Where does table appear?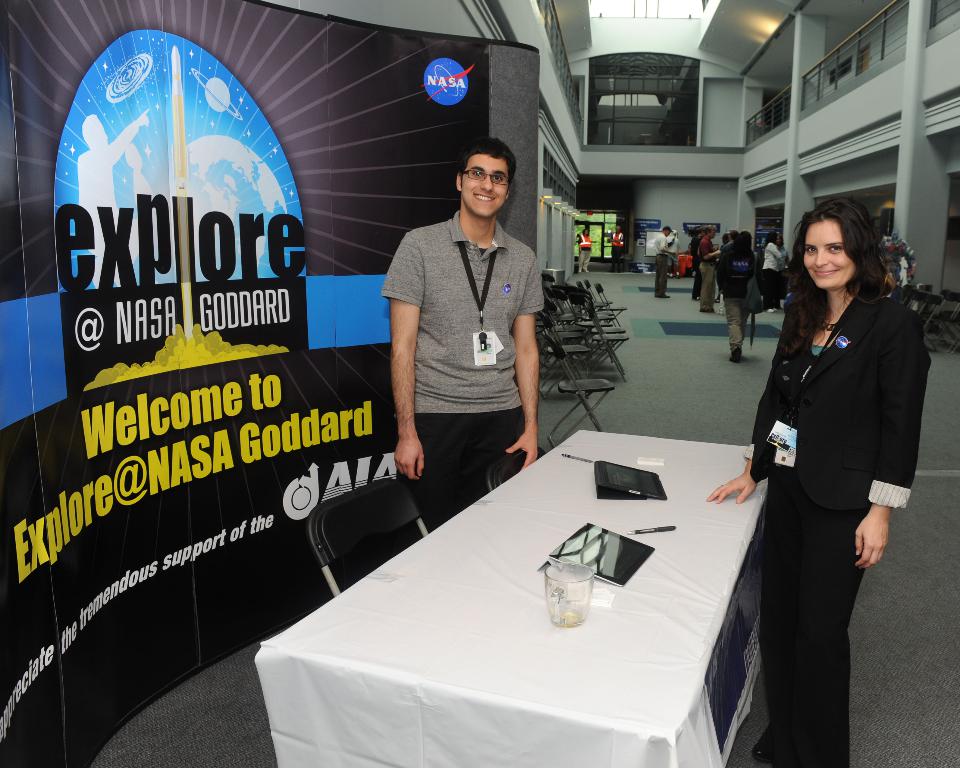
Appears at bbox=[274, 419, 784, 767].
